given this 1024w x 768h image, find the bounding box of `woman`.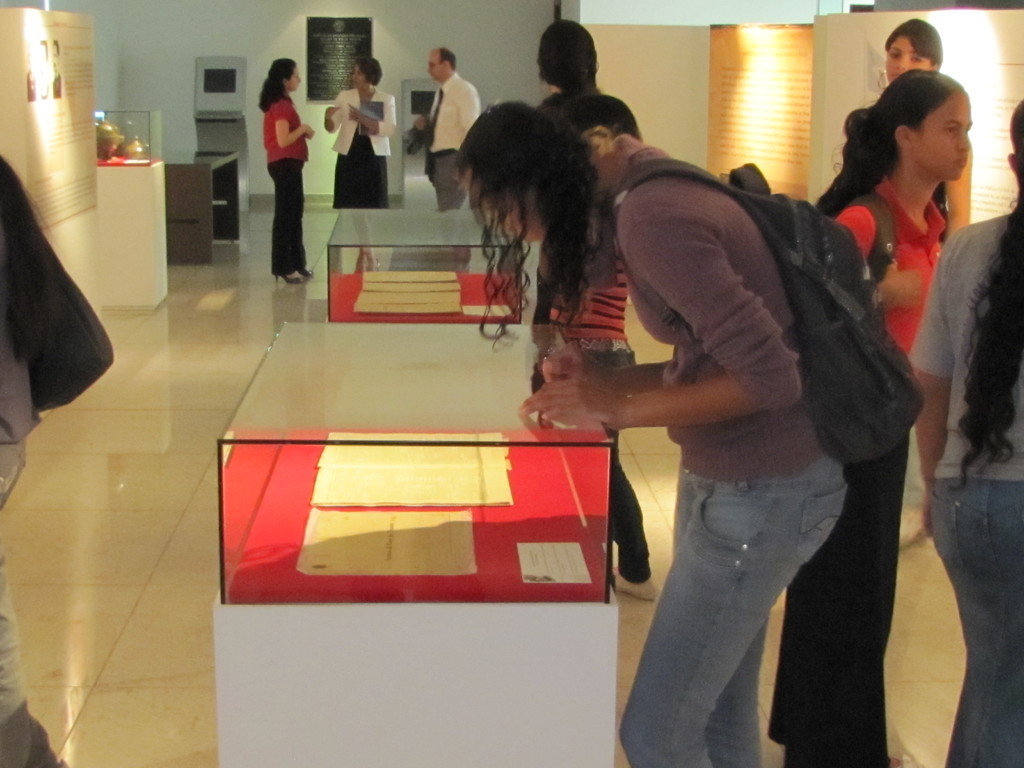
[255,56,314,287].
